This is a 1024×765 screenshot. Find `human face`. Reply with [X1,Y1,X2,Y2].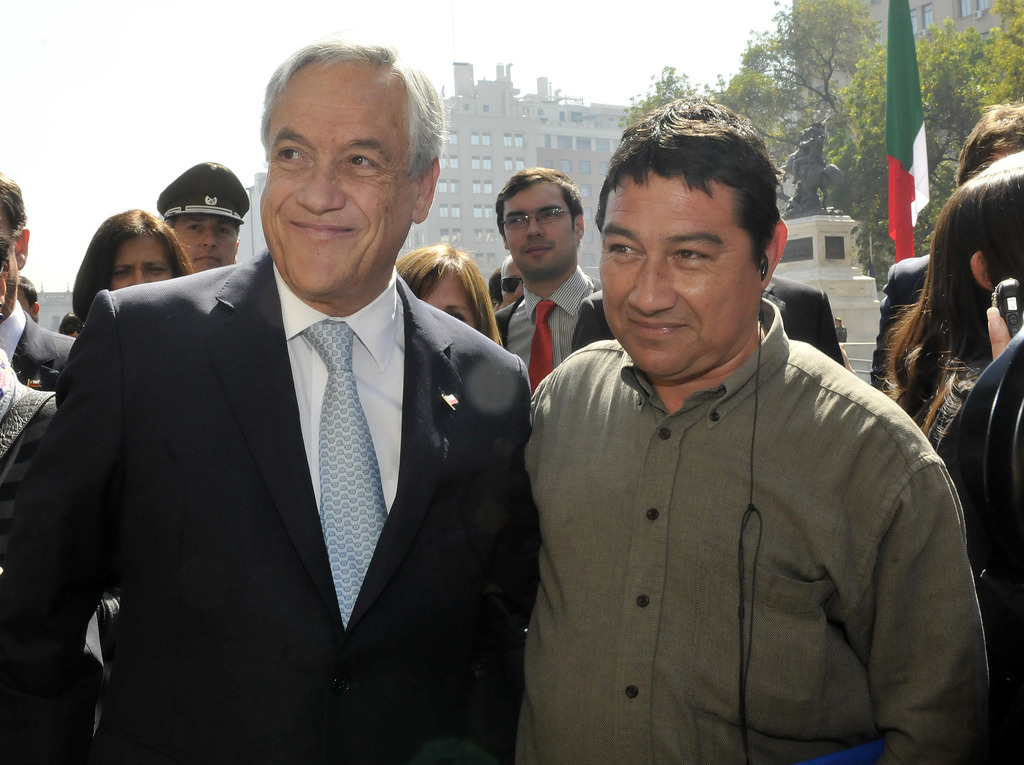
[500,260,524,305].
